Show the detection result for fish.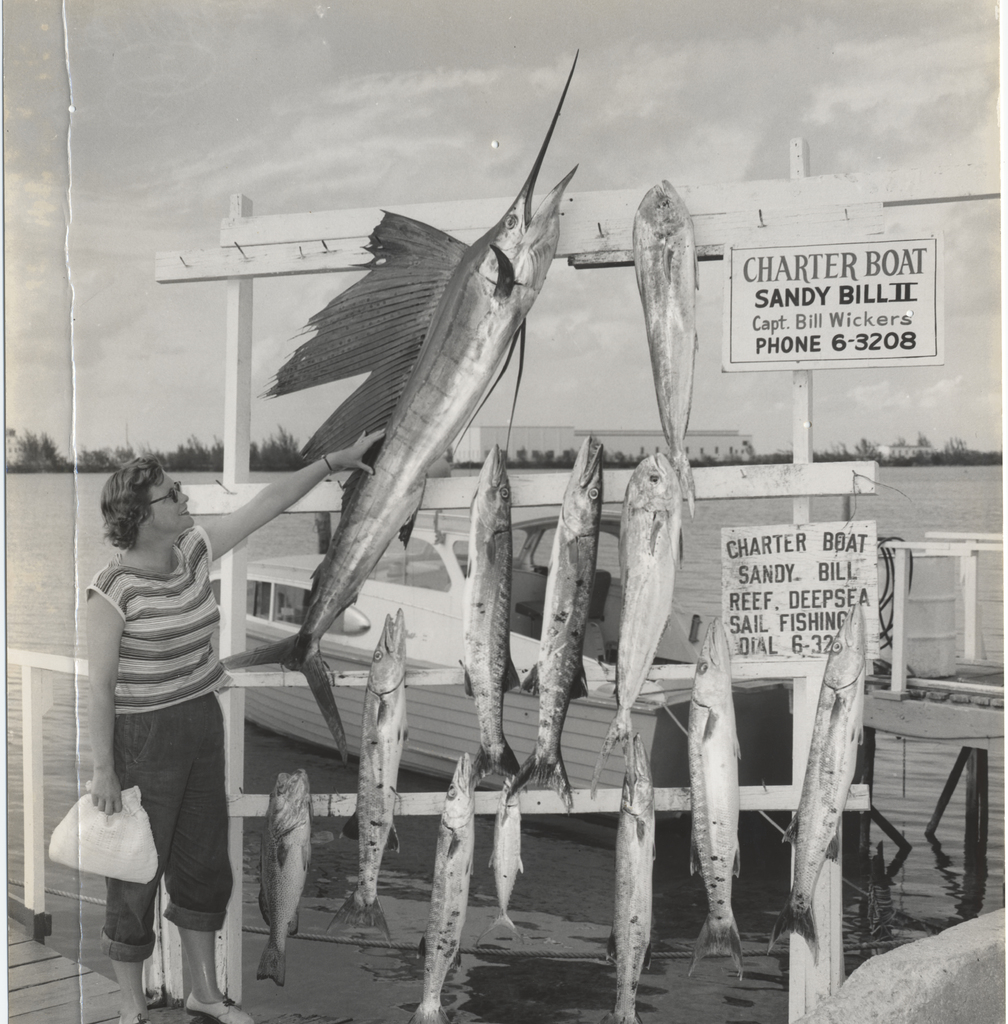
box=[687, 614, 750, 986].
